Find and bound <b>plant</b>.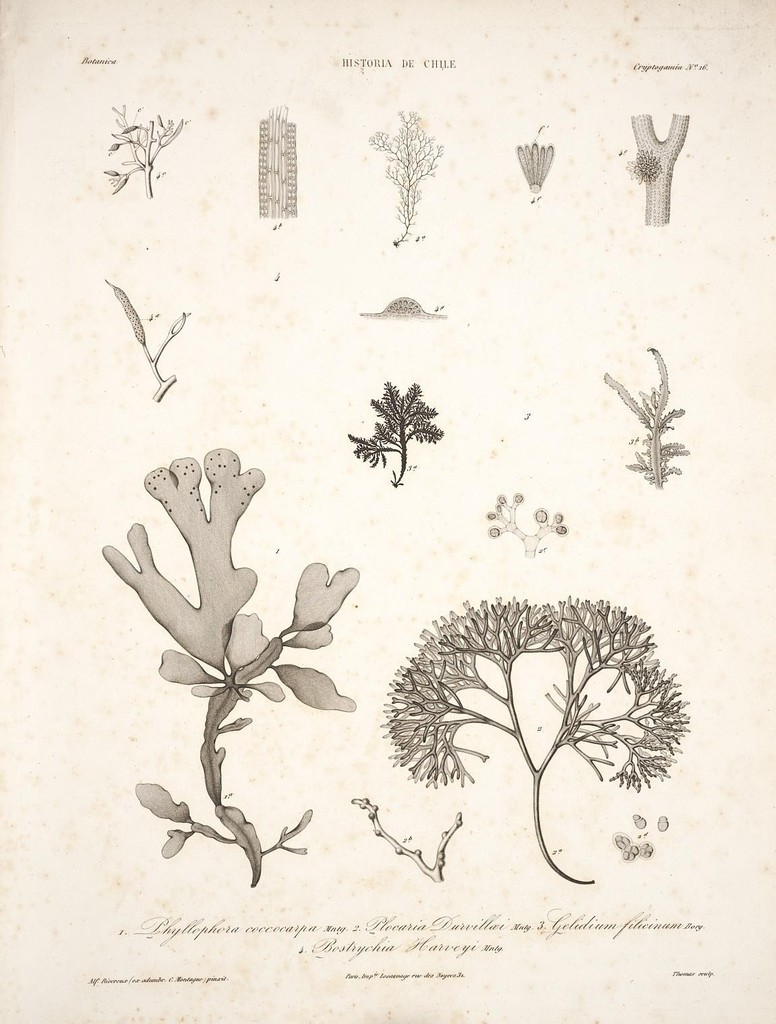
Bound: {"left": 94, "top": 95, "right": 193, "bottom": 200}.
